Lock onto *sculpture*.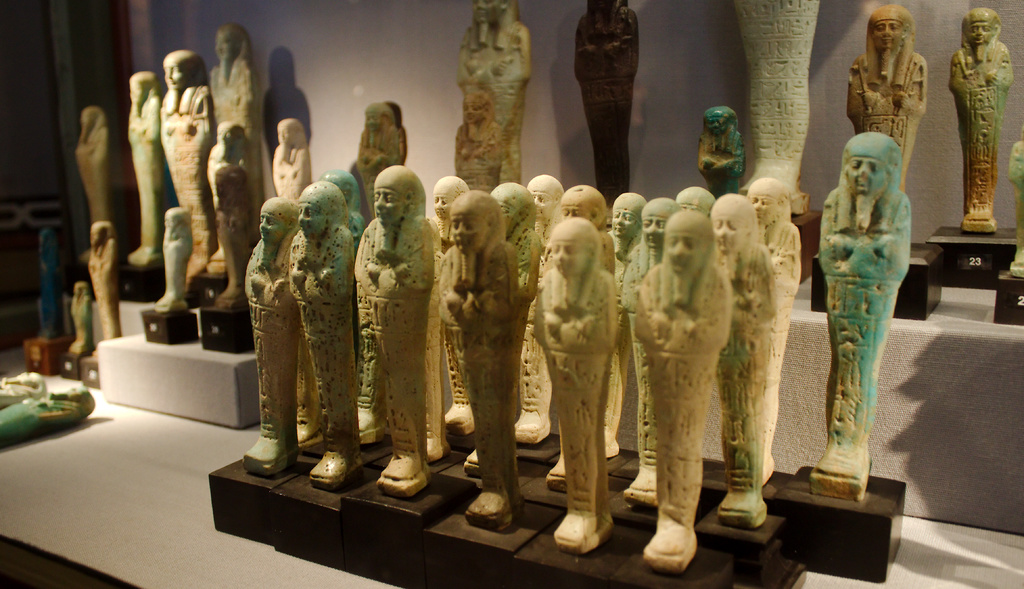
Locked: bbox(570, 0, 641, 194).
